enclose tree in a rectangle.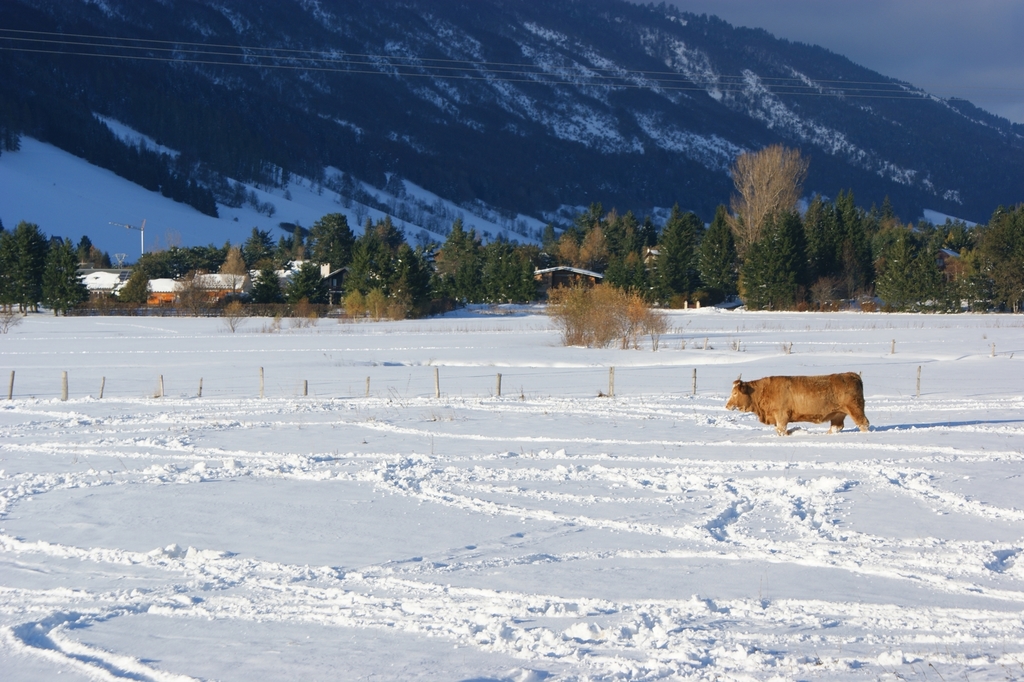
<bbox>718, 138, 813, 304</bbox>.
